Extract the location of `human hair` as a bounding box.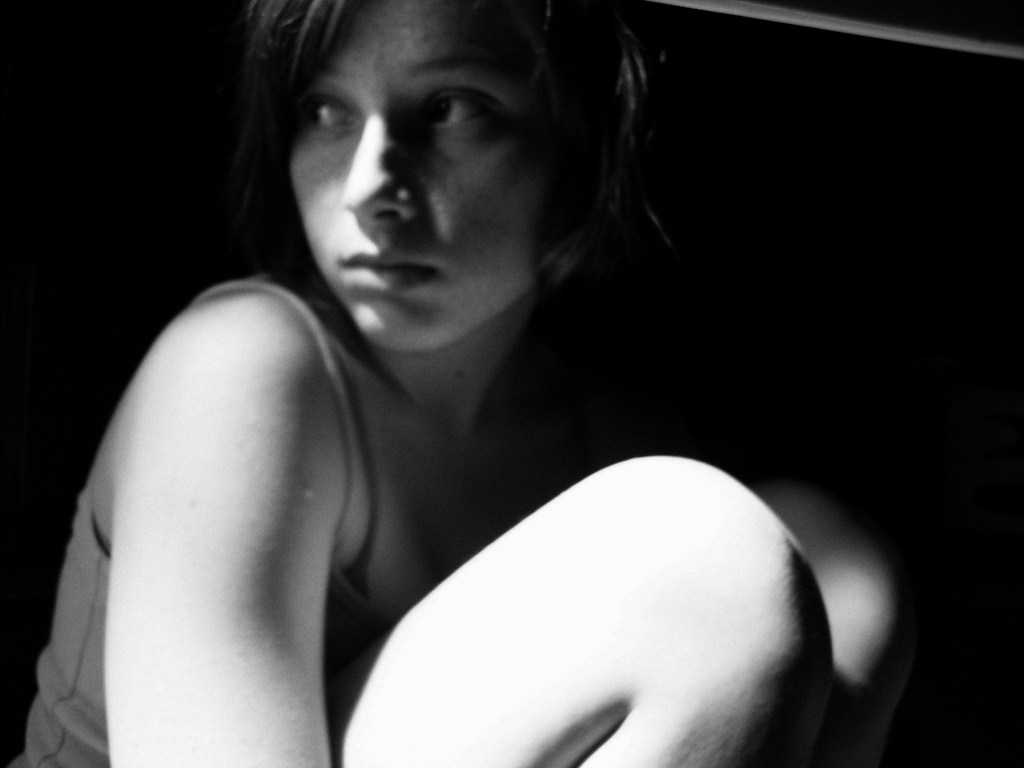
189/0/667/328.
